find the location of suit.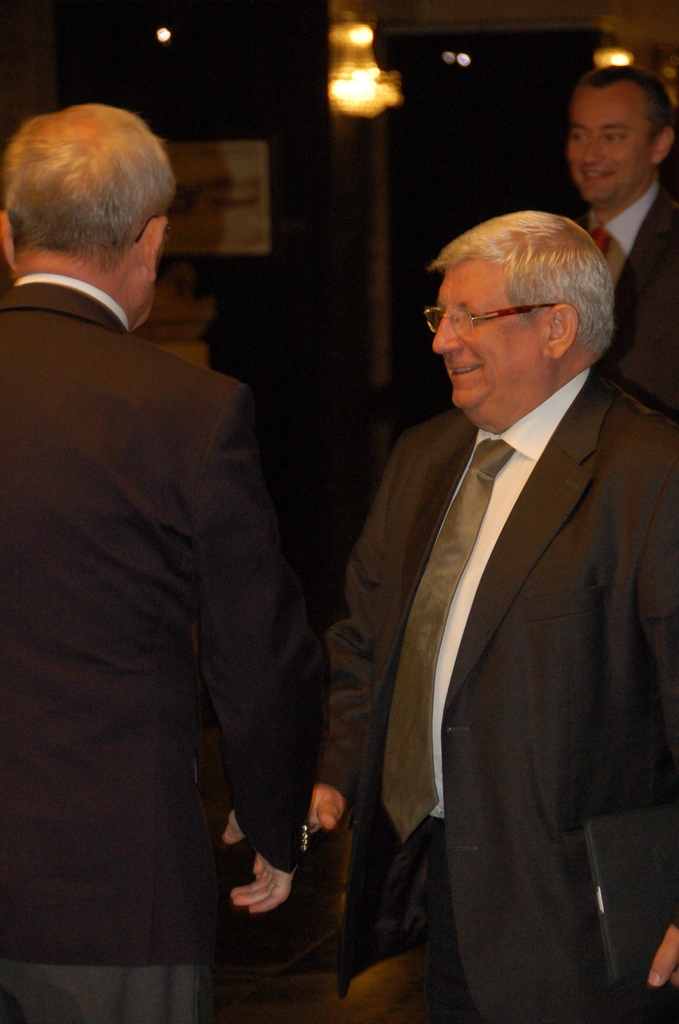
Location: (562, 178, 678, 435).
